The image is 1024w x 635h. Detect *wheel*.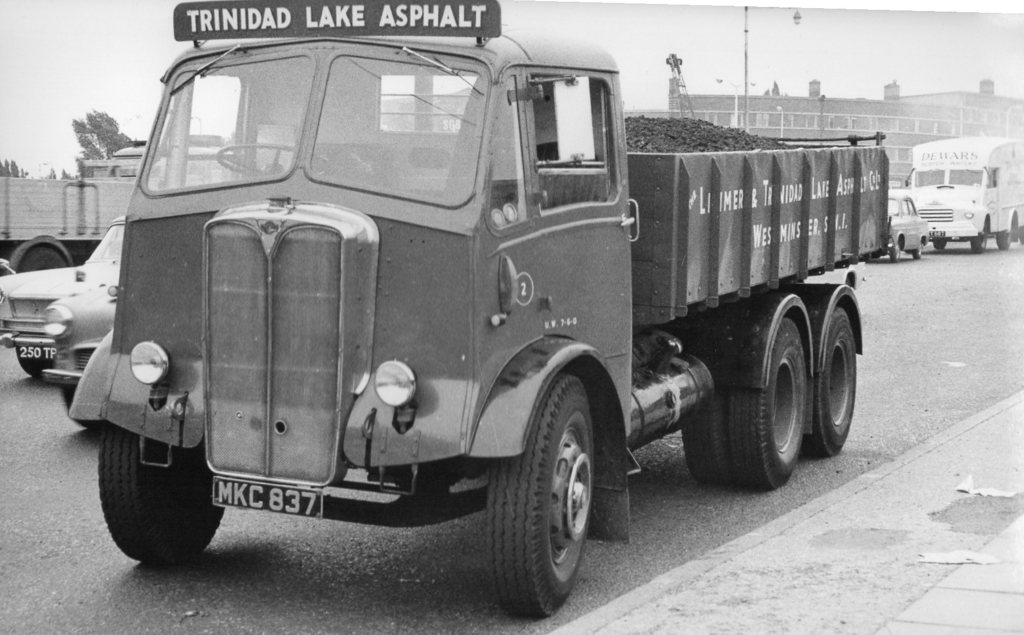
Detection: crop(63, 388, 102, 429).
